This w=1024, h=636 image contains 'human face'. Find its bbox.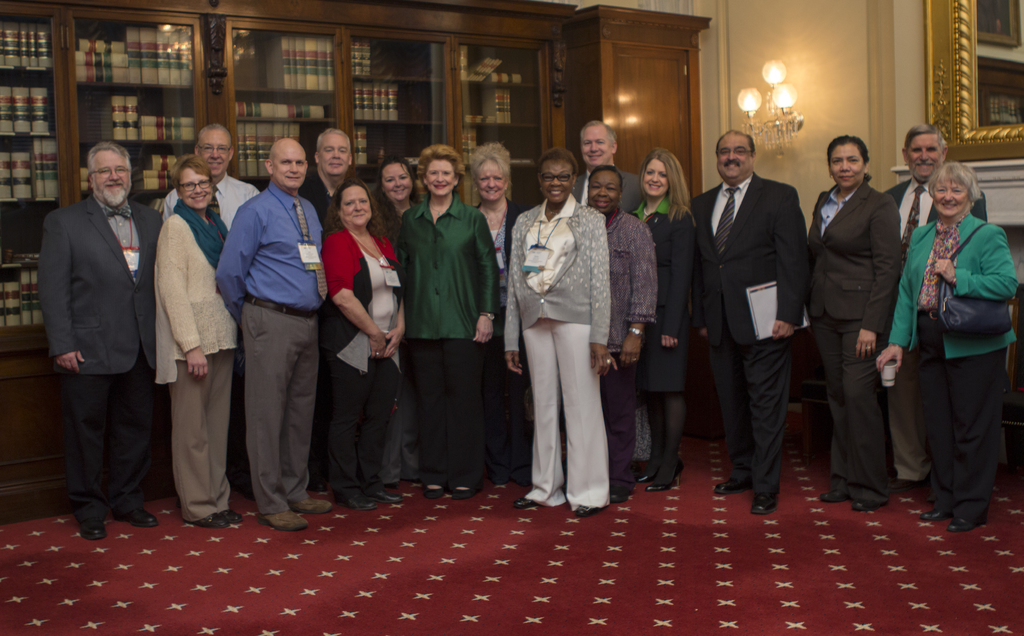
180, 168, 211, 206.
